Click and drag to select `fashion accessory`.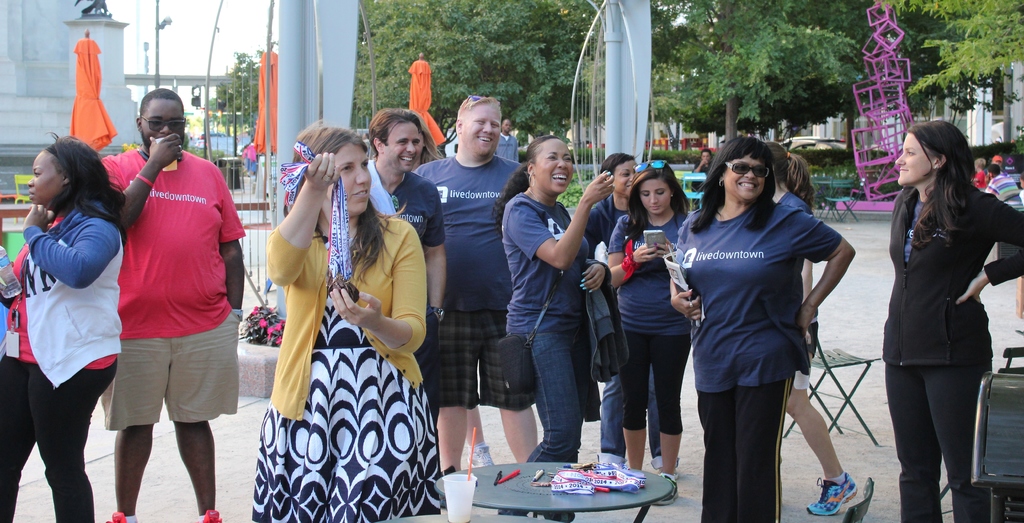
Selection: x1=621 y1=237 x2=641 y2=281.
